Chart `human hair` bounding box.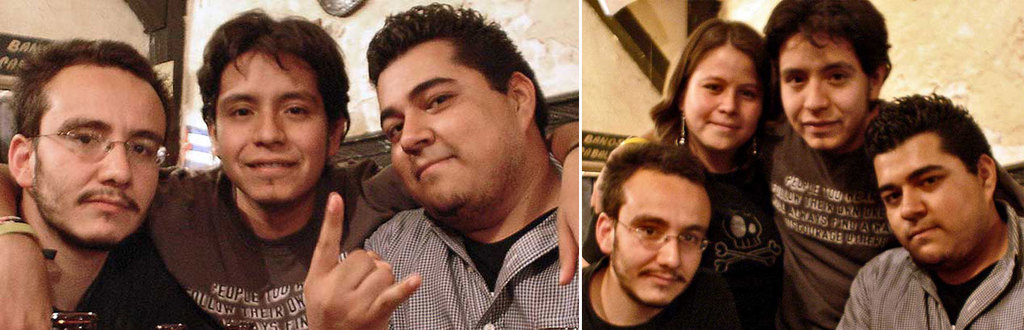
Charted: [596,137,724,295].
